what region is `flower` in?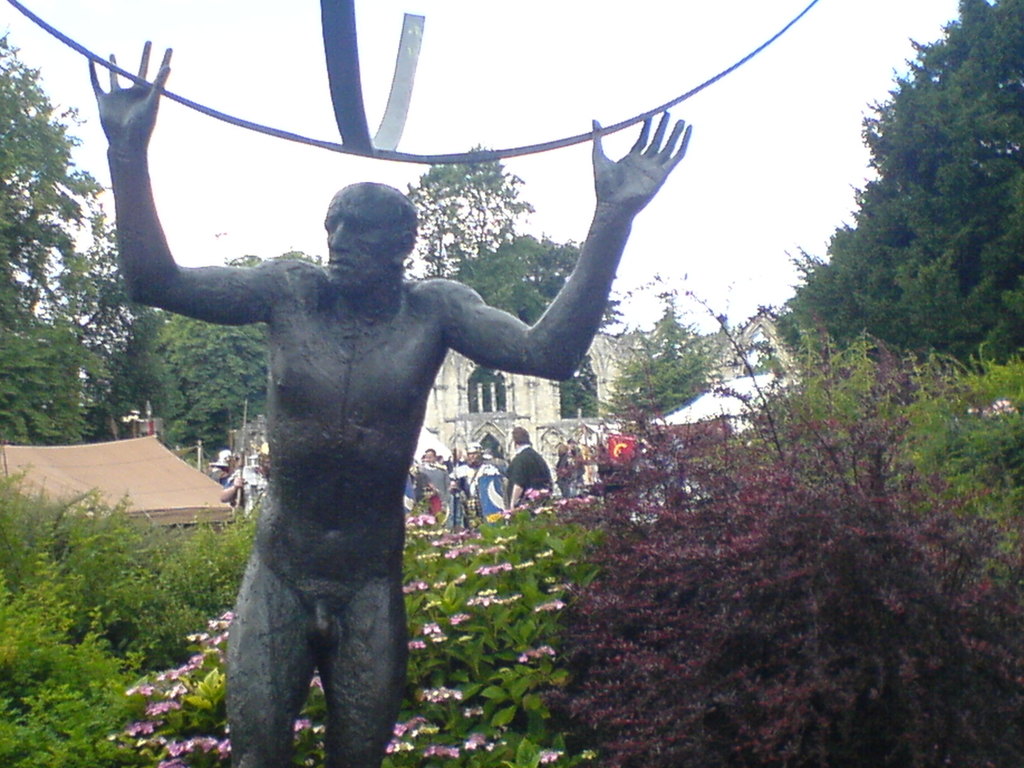
select_region(120, 680, 166, 699).
